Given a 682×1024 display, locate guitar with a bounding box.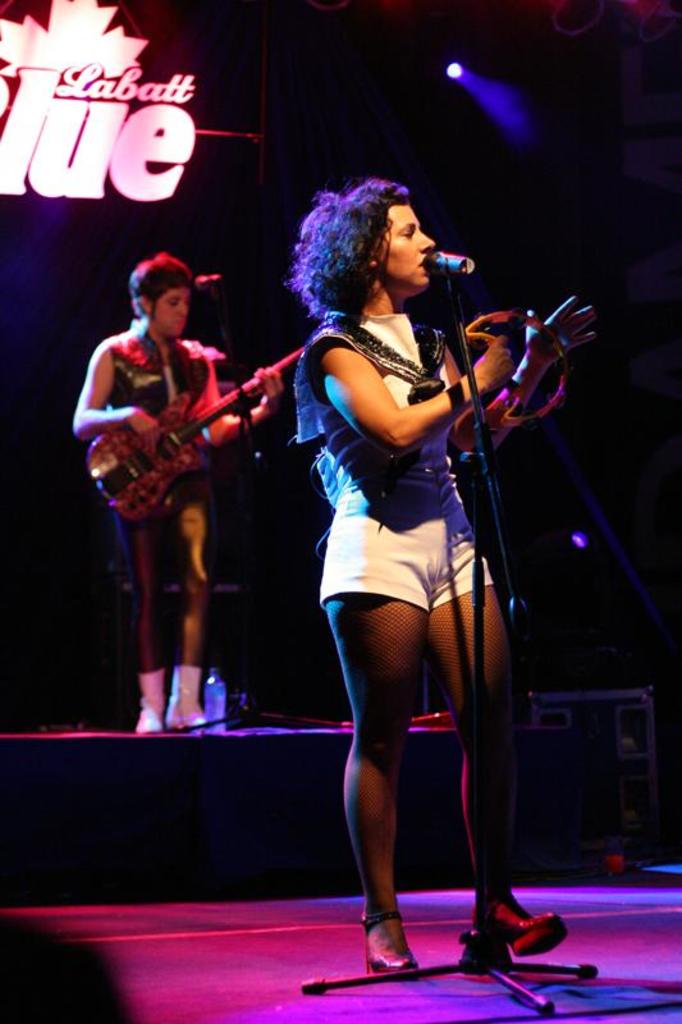
Located: region(87, 340, 306, 521).
